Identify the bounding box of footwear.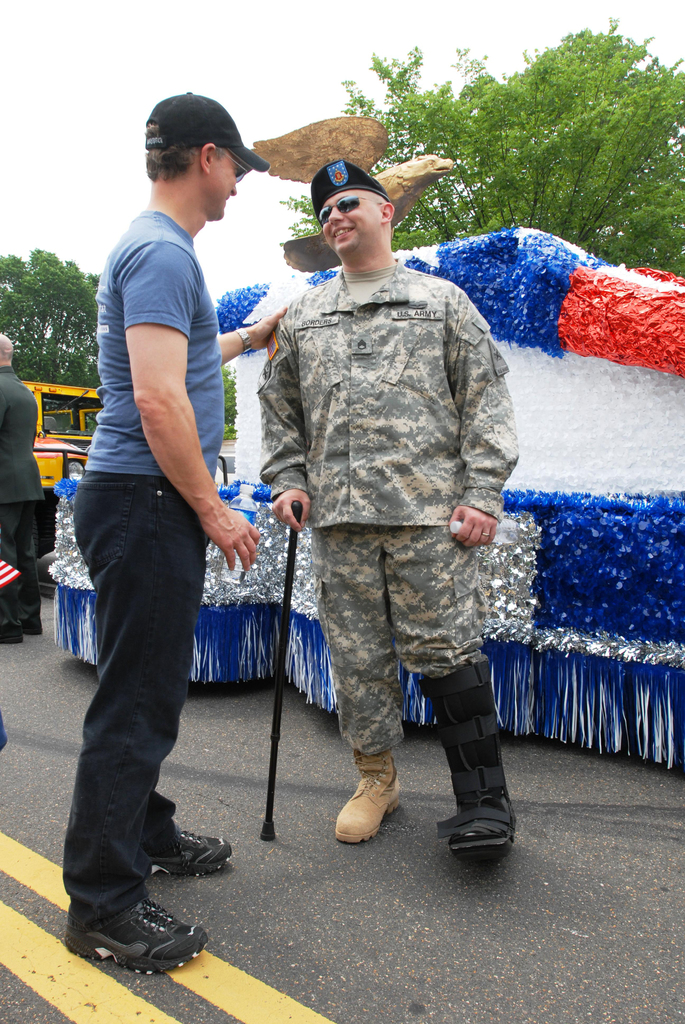
l=150, t=822, r=230, b=877.
